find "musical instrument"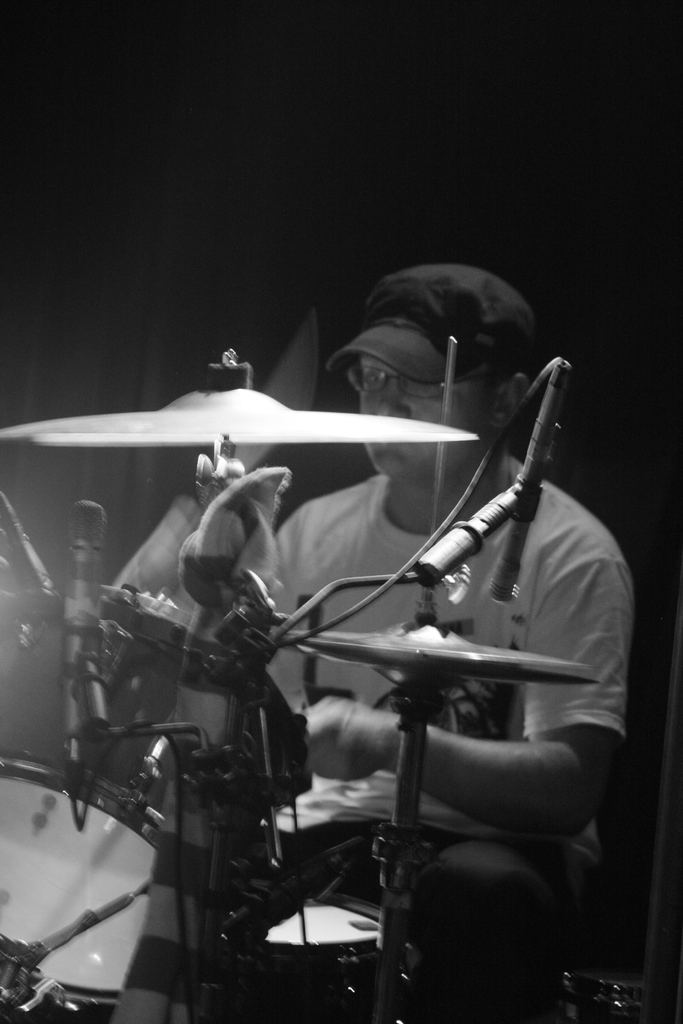
{"x1": 0, "y1": 346, "x2": 479, "y2": 447}
